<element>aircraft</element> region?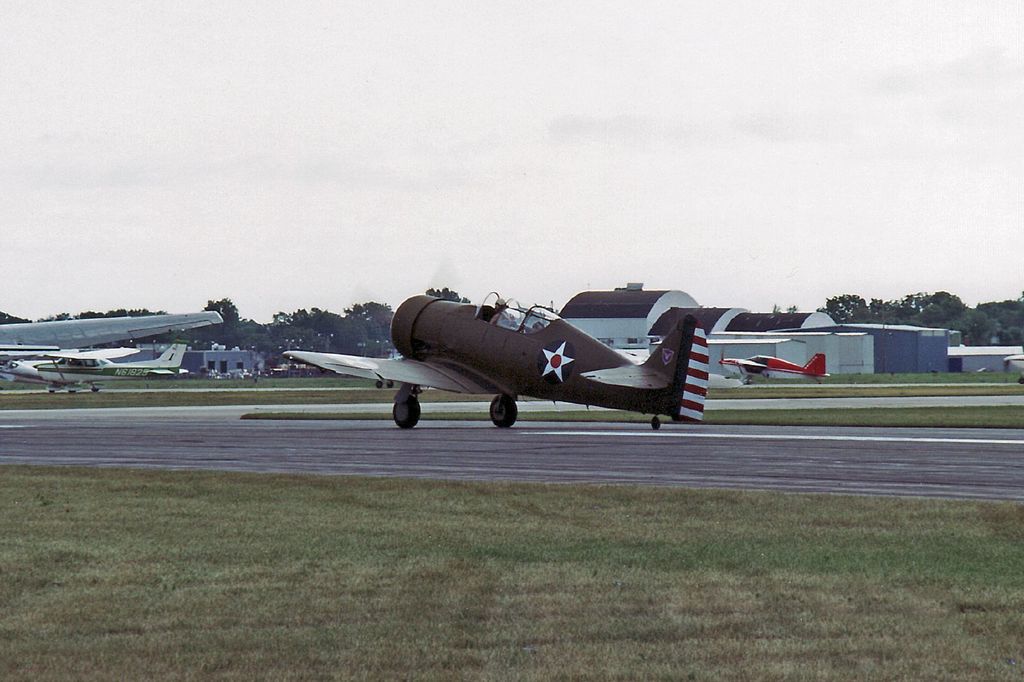
282 290 712 426
